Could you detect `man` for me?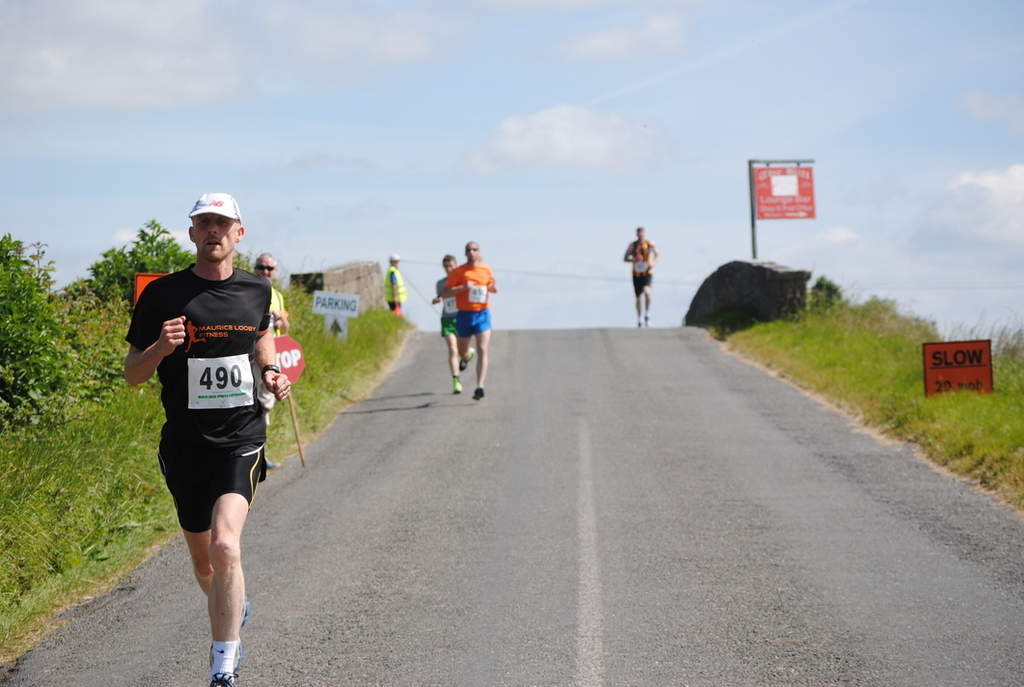
Detection result: <region>623, 217, 663, 330</region>.
